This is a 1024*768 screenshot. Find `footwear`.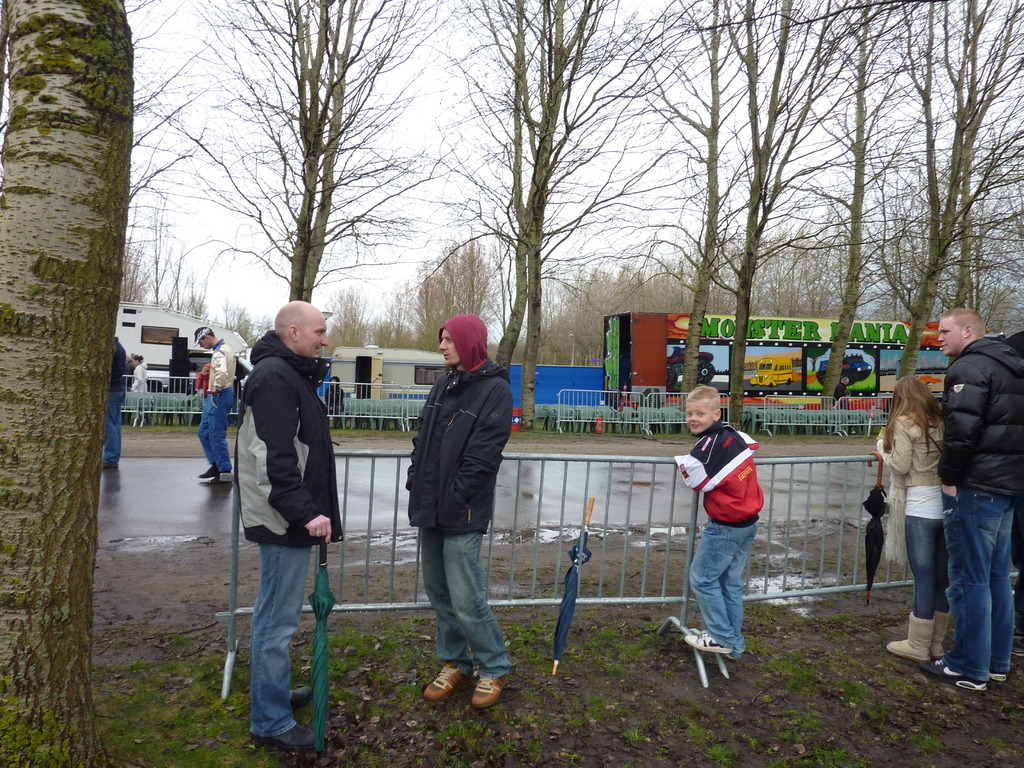
Bounding box: 985:669:1009:685.
